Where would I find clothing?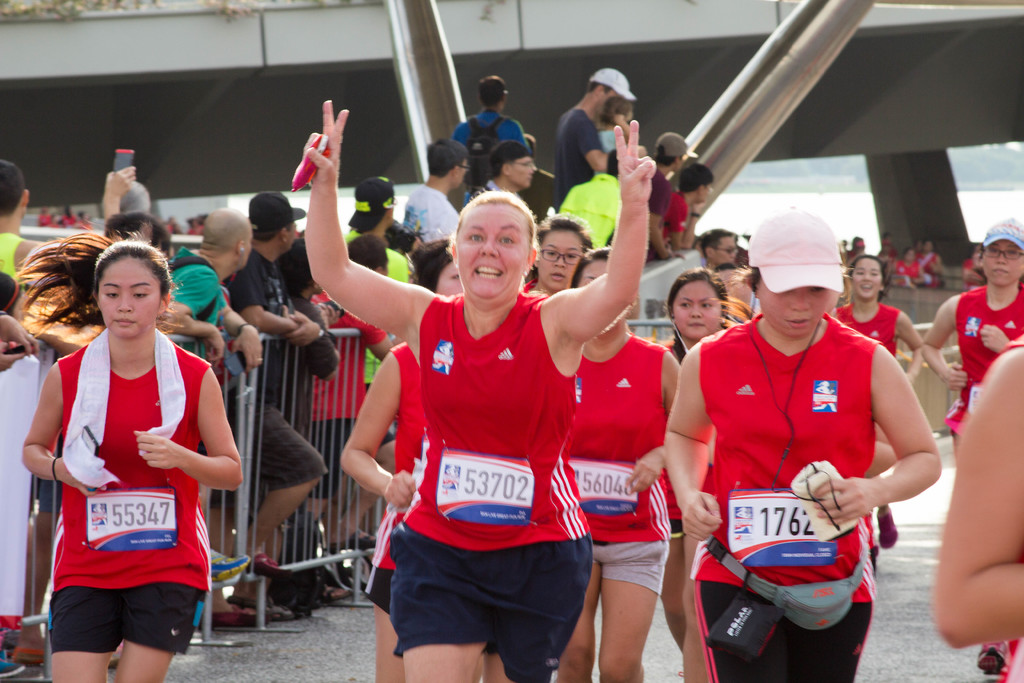
At box(559, 167, 628, 259).
